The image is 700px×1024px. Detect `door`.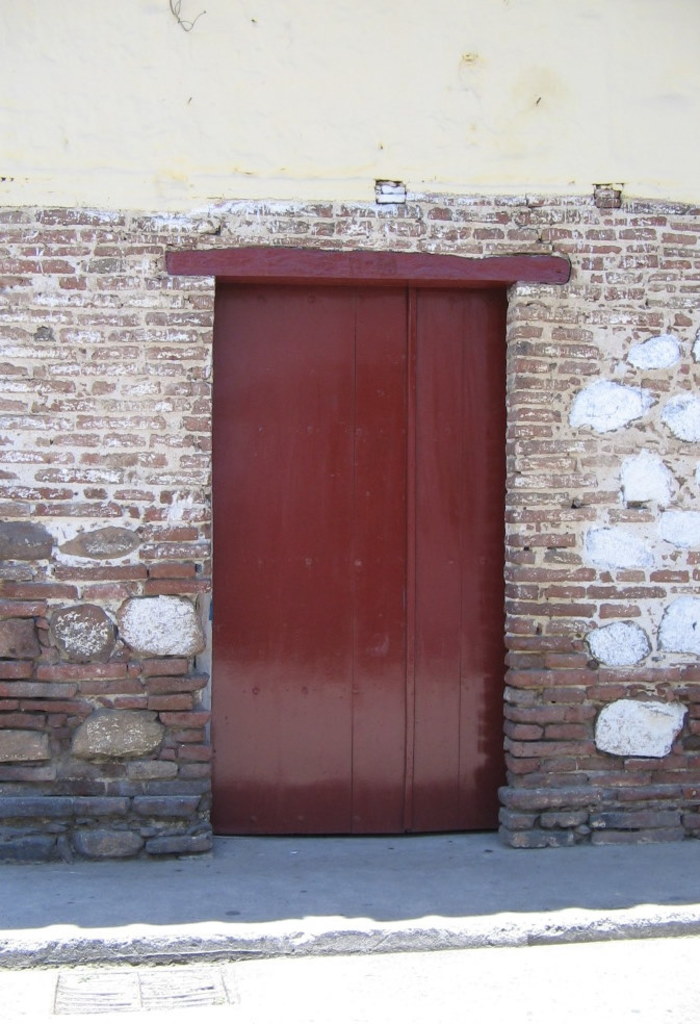
Detection: (207,280,502,833).
